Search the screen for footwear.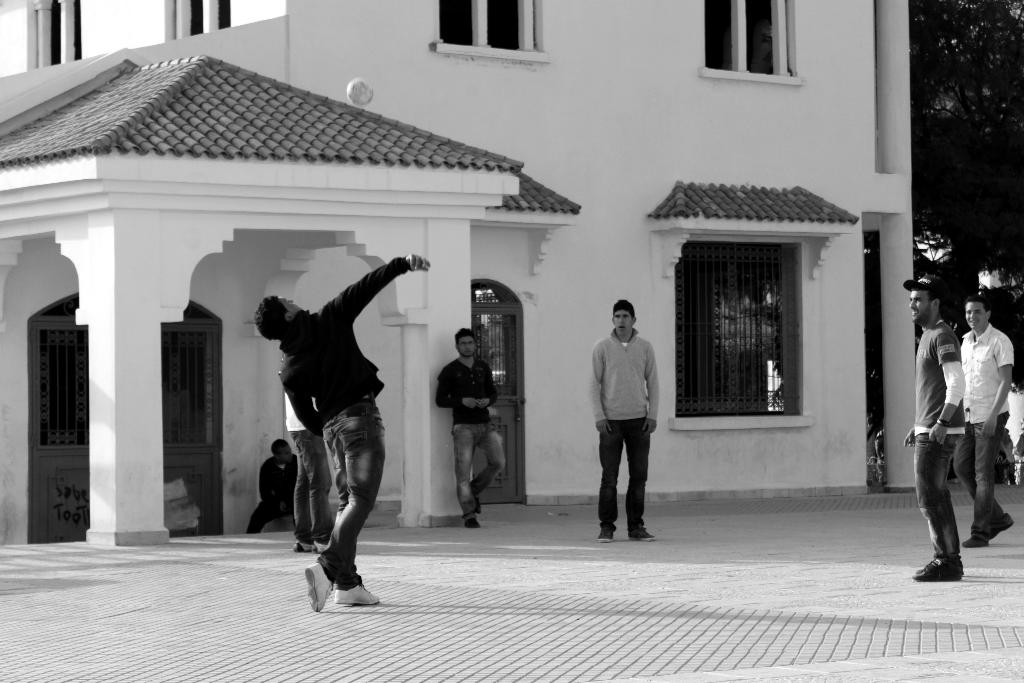
Found at <bbox>301, 563, 332, 614</bbox>.
